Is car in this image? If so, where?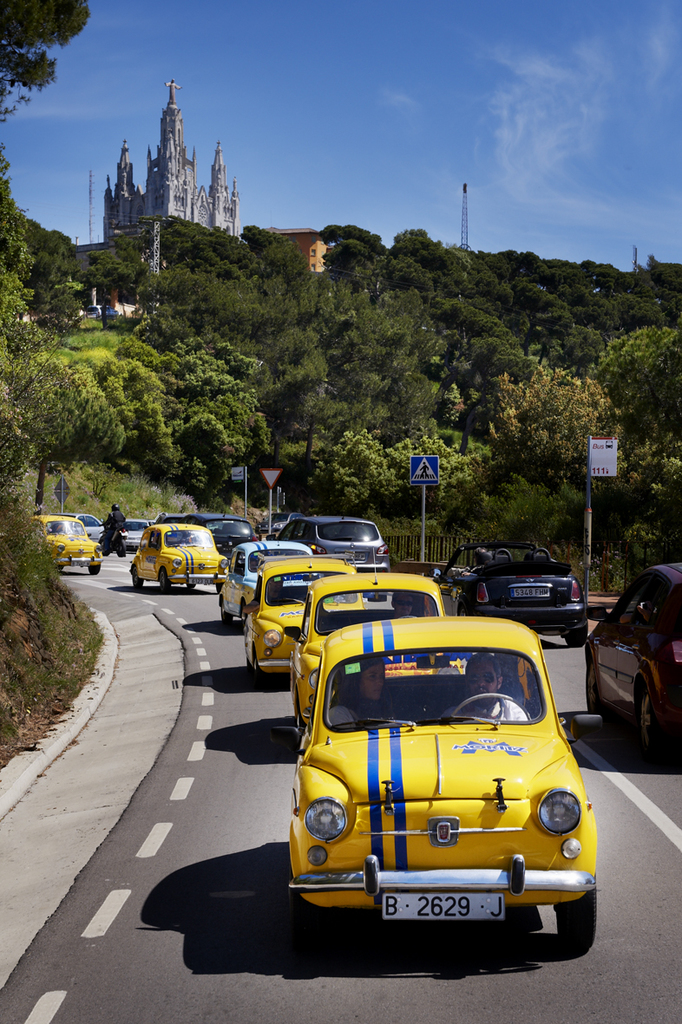
Yes, at crop(56, 512, 108, 543).
